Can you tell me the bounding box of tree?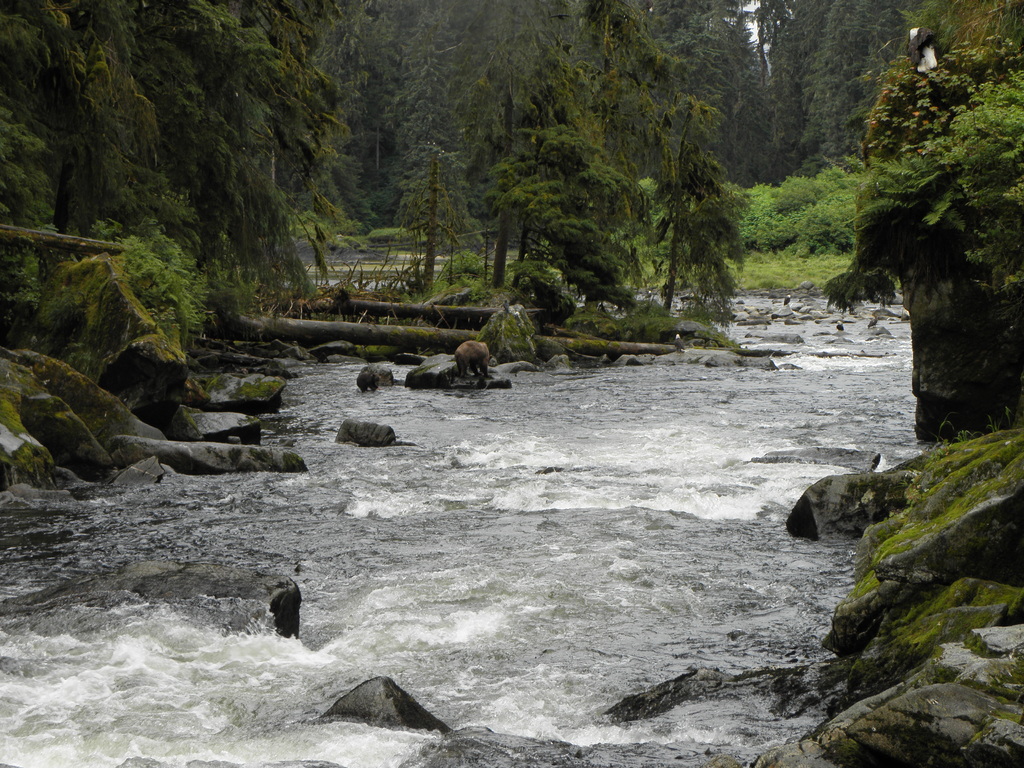
box(774, 0, 838, 168).
